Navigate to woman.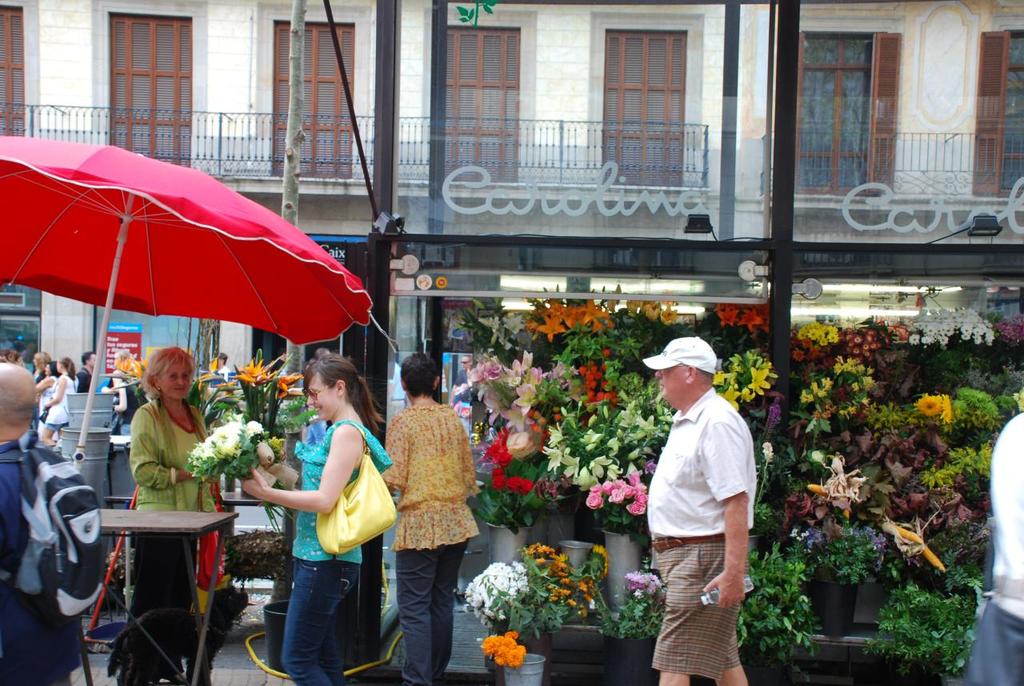
Navigation target: locate(32, 361, 61, 433).
